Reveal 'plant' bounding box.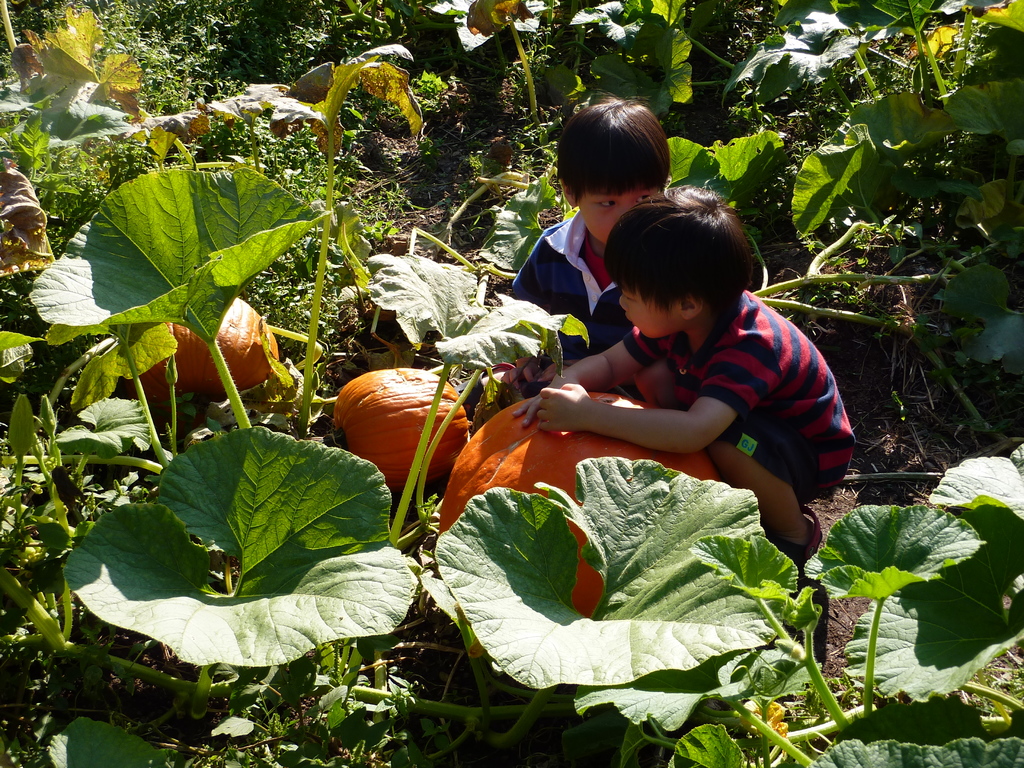
Revealed: crop(688, 12, 1014, 449).
